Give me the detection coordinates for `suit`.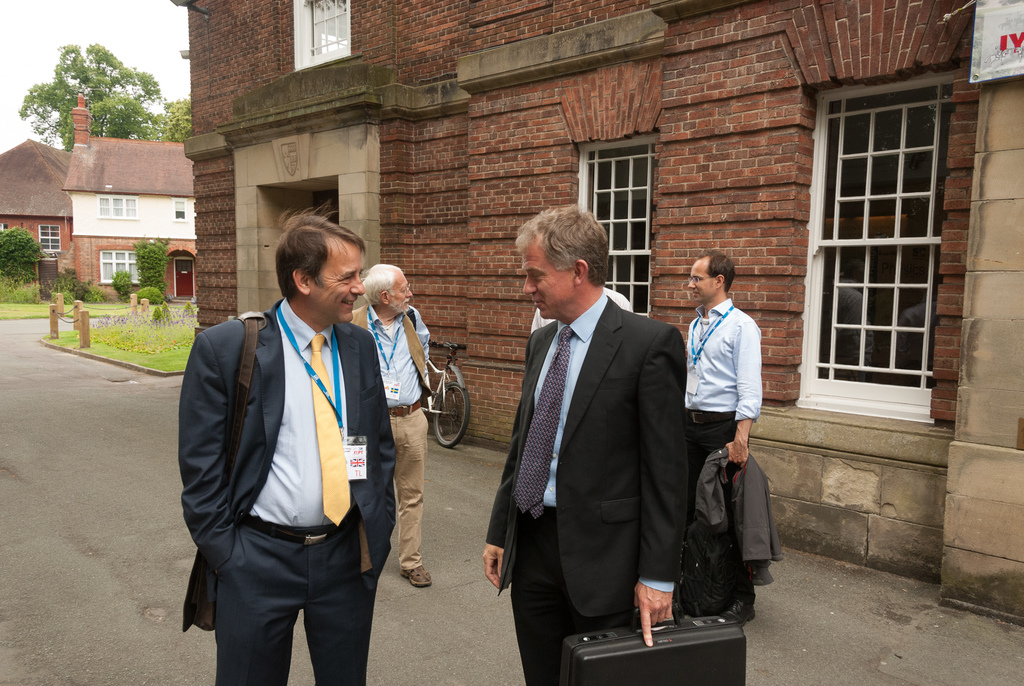
region(484, 199, 710, 664).
